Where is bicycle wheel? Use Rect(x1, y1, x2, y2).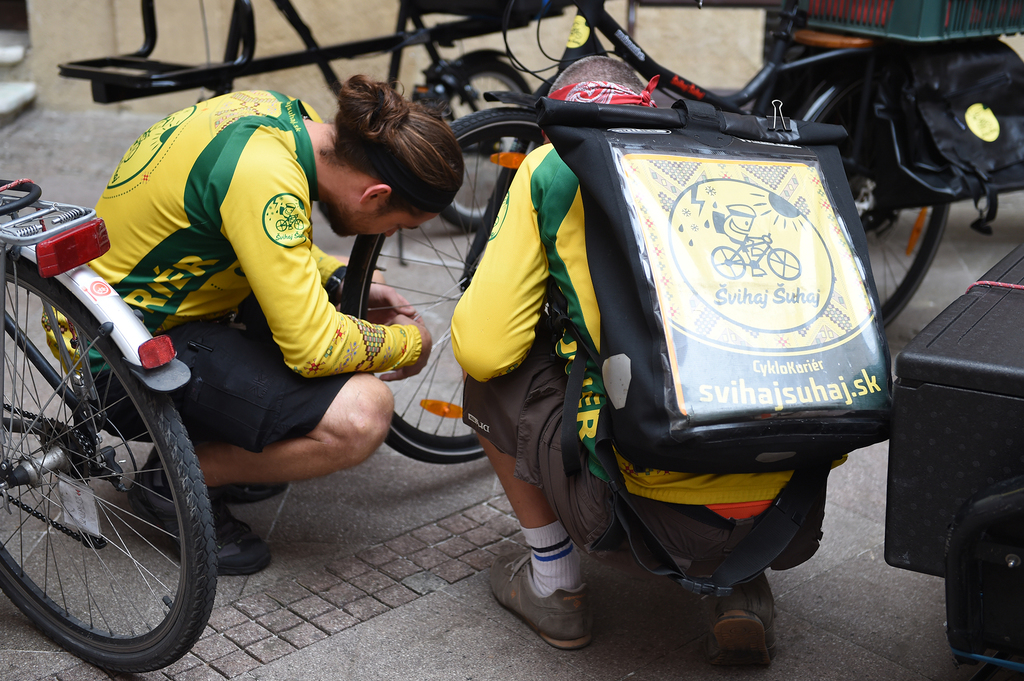
Rect(345, 108, 545, 466).
